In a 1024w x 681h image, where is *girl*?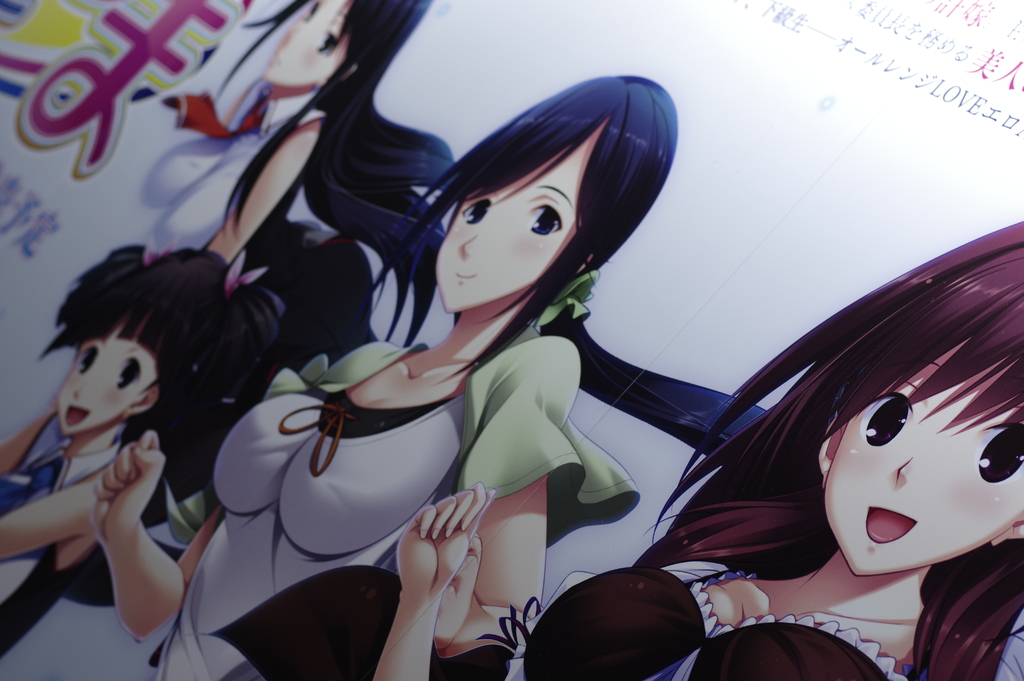
box(147, 0, 457, 259).
